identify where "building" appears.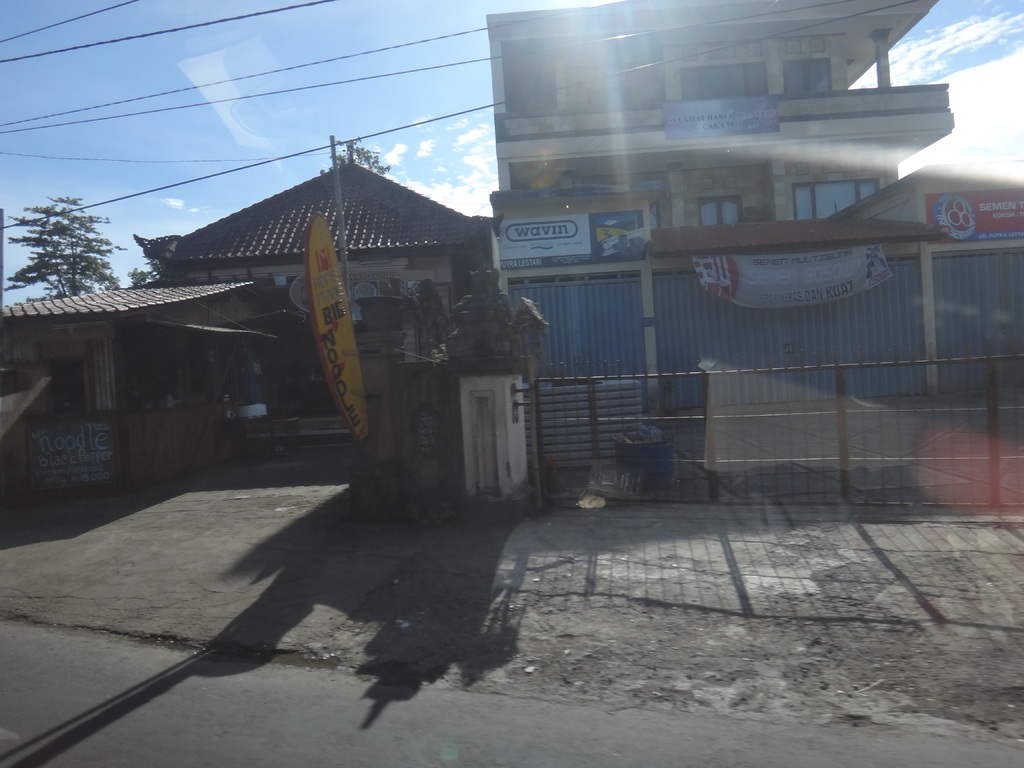
Appears at (483, 0, 1023, 412).
